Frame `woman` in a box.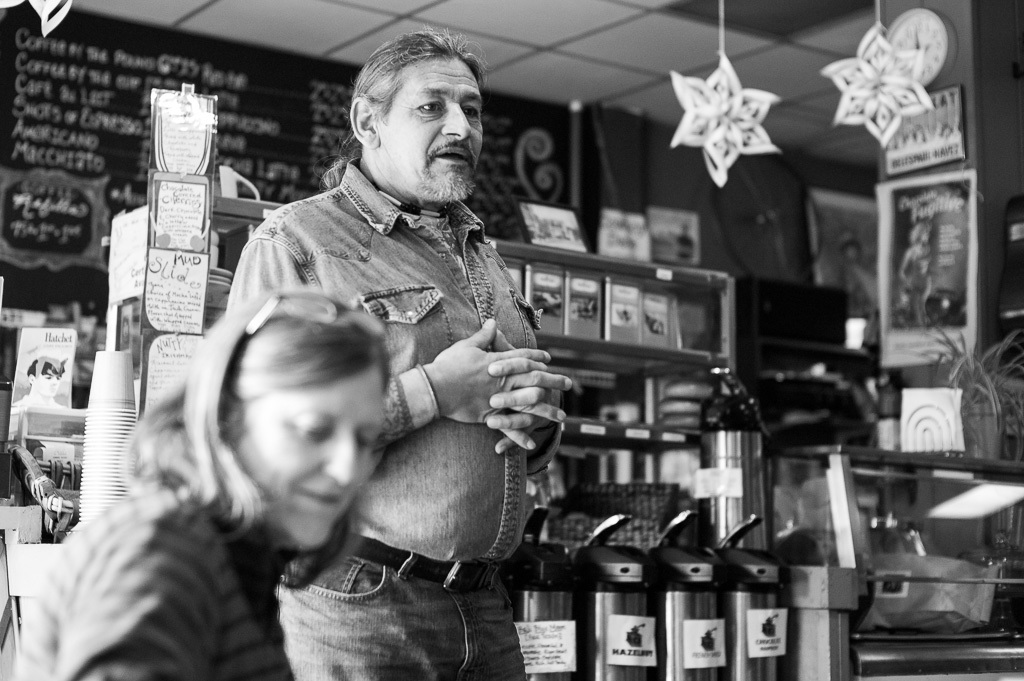
<bbox>7, 283, 395, 680</bbox>.
